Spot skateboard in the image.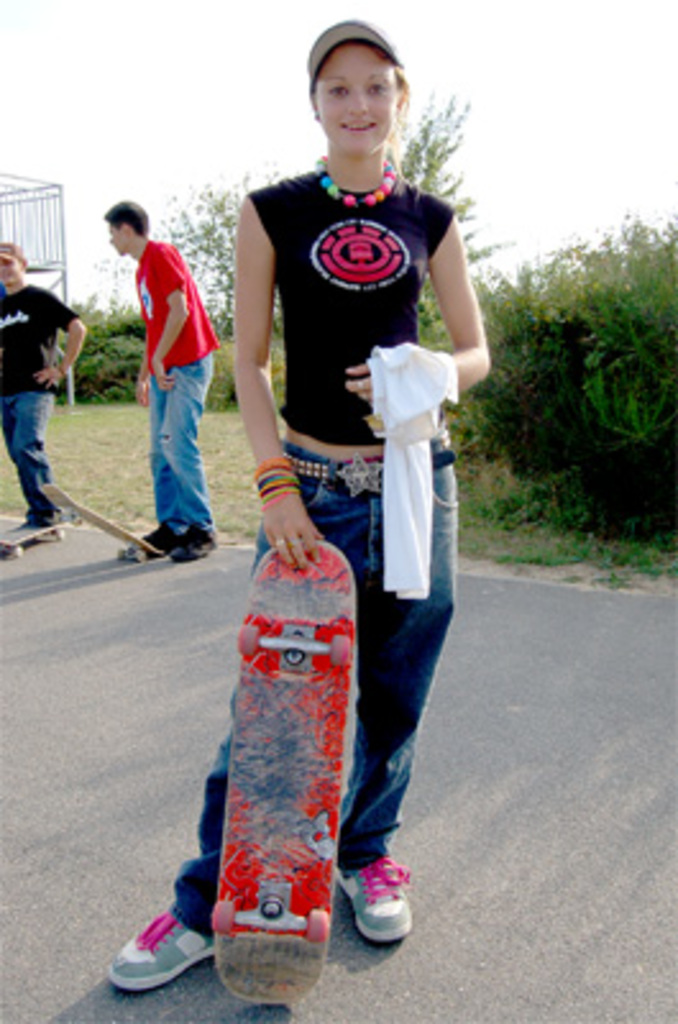
skateboard found at (x1=210, y1=540, x2=358, y2=1009).
